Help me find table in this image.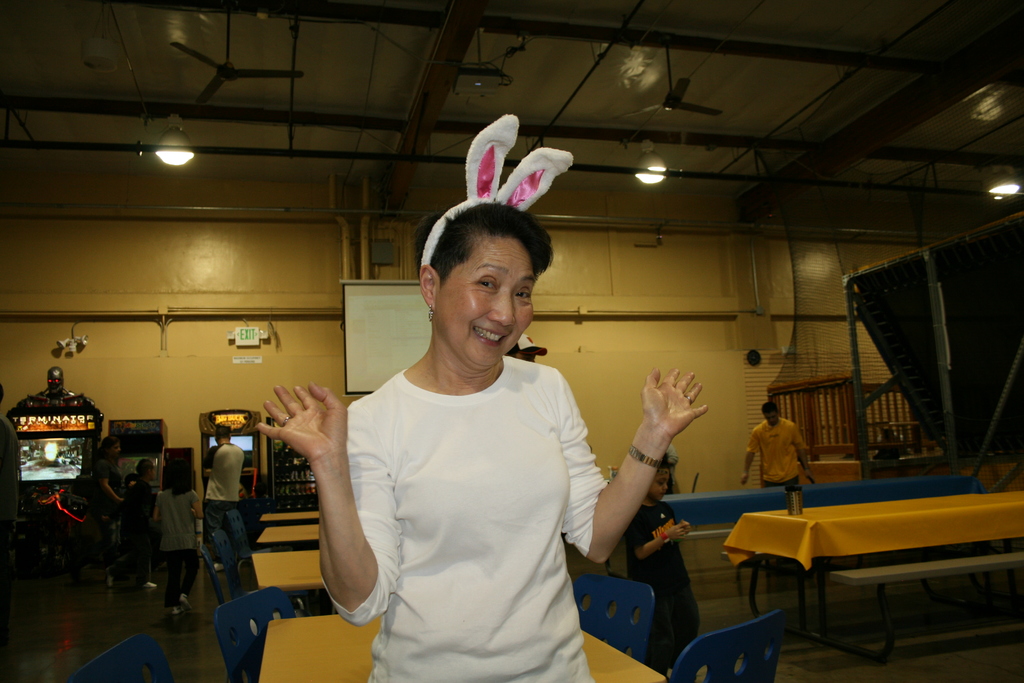
Found it: select_region(662, 487, 851, 523).
